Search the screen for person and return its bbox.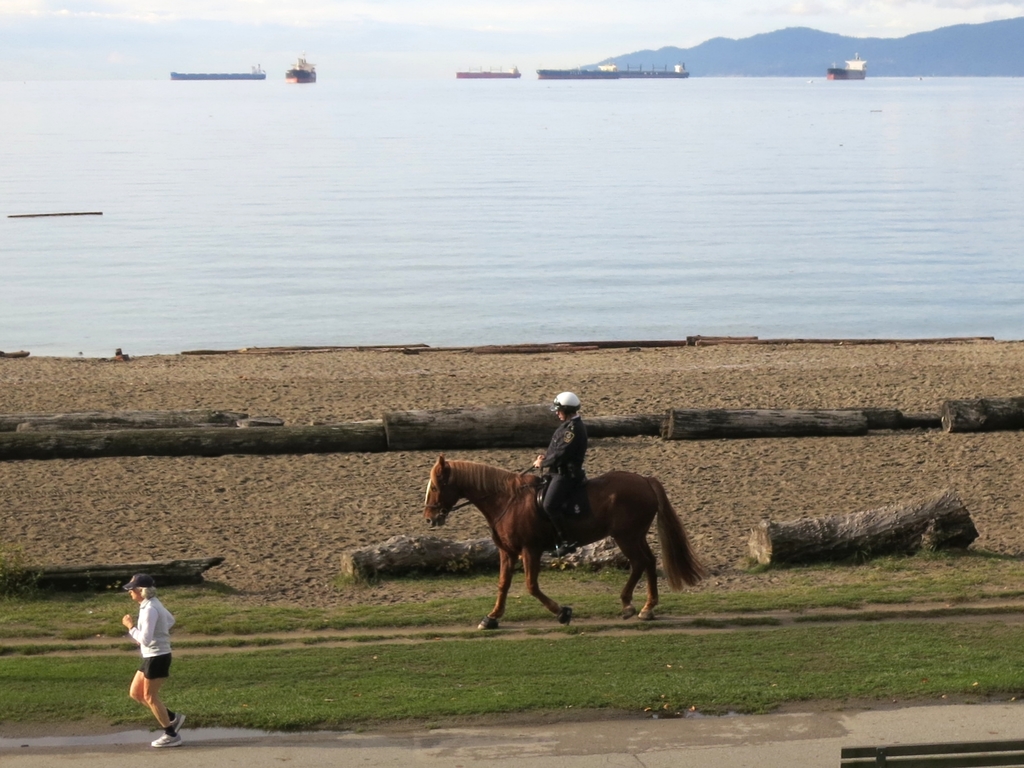
Found: (124,572,184,749).
